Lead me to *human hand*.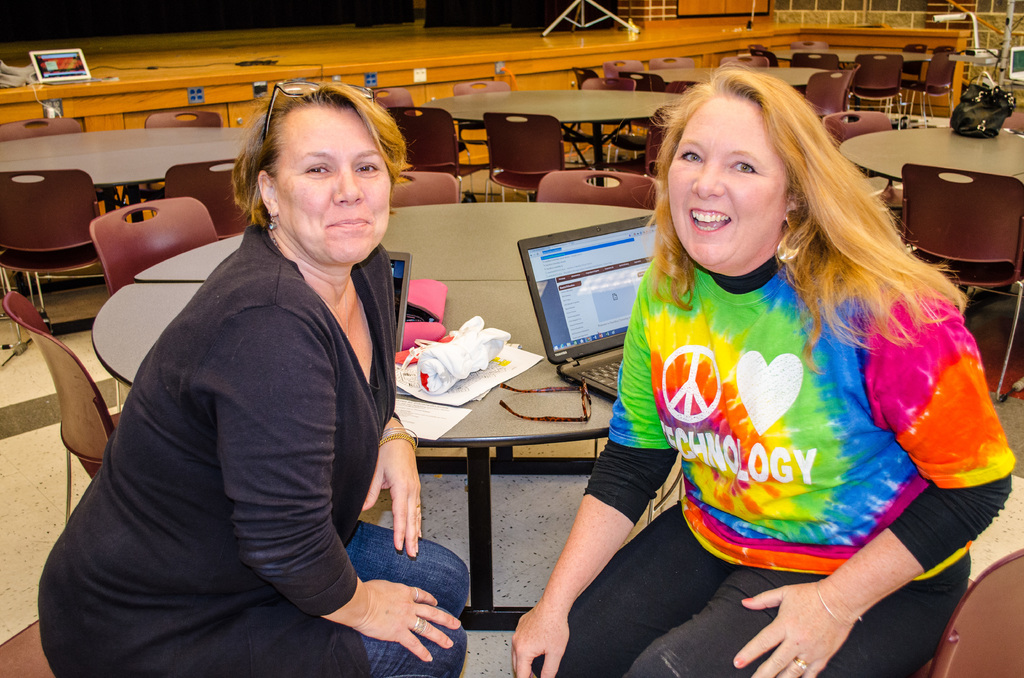
Lead to {"x1": 732, "y1": 583, "x2": 851, "y2": 677}.
